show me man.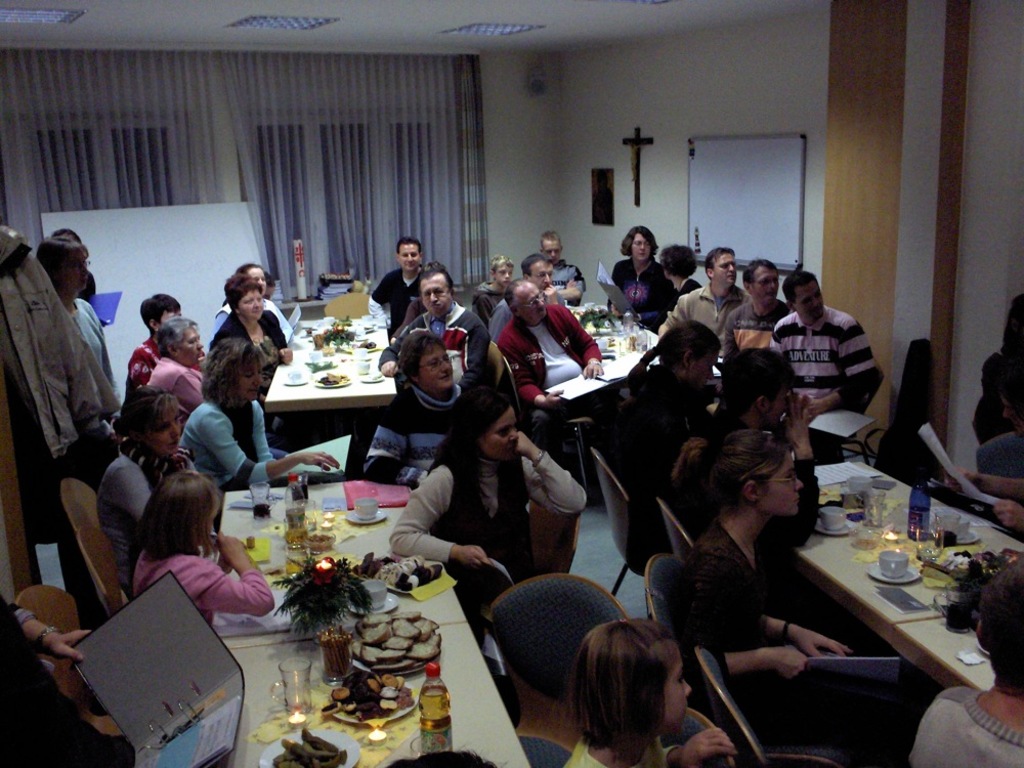
man is here: (x1=720, y1=254, x2=790, y2=377).
